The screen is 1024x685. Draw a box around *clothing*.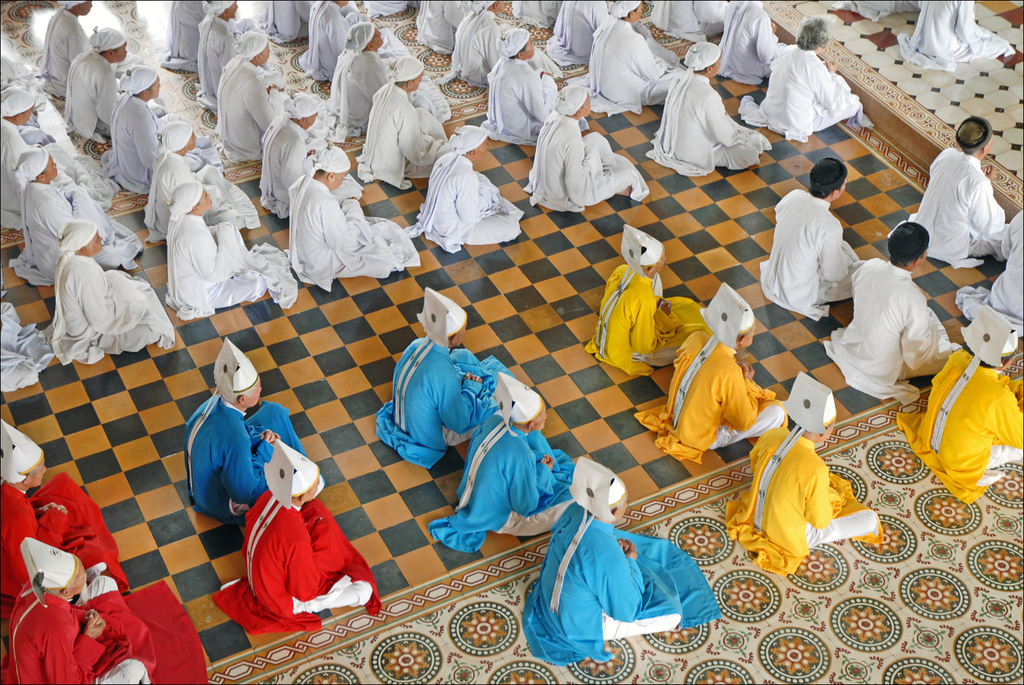
box=[365, 334, 512, 467].
